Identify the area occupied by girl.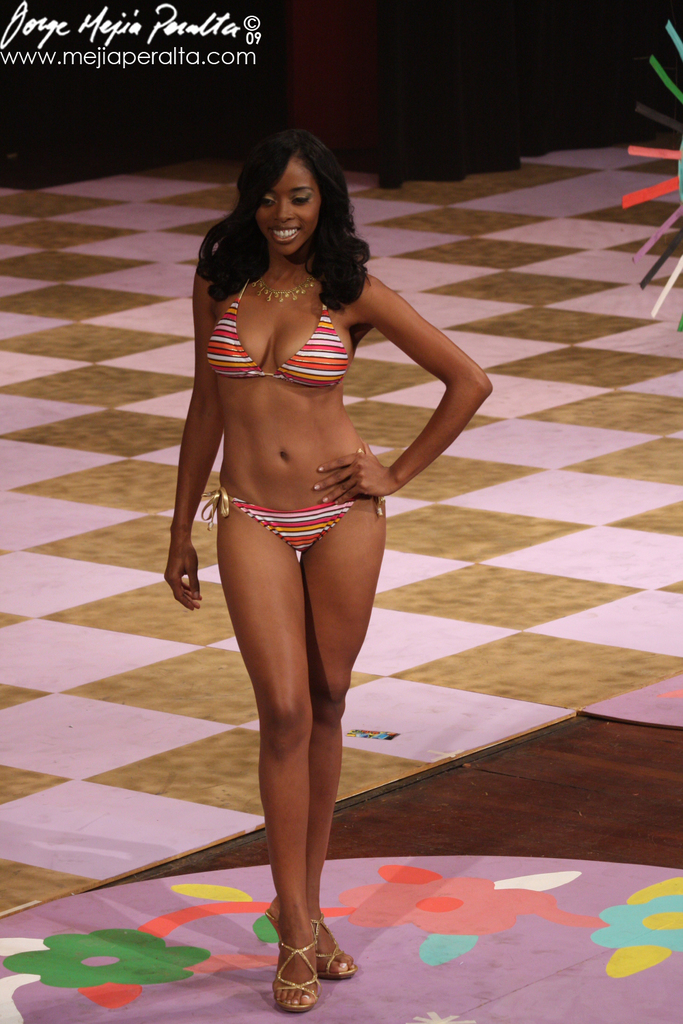
Area: left=156, top=123, right=493, bottom=1010.
